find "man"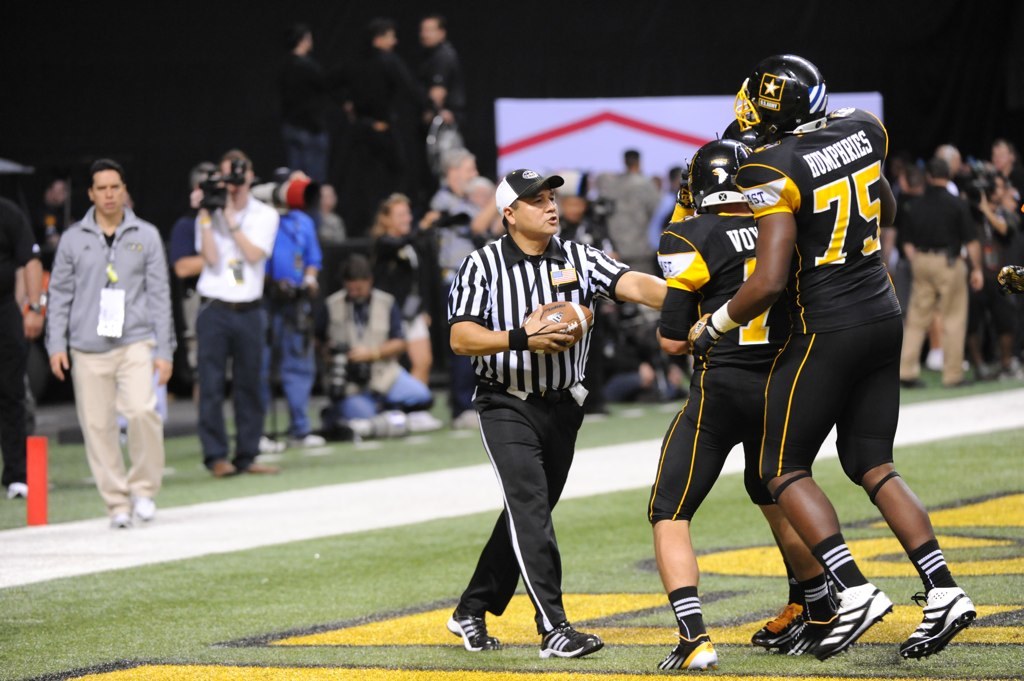
detection(41, 137, 183, 544)
